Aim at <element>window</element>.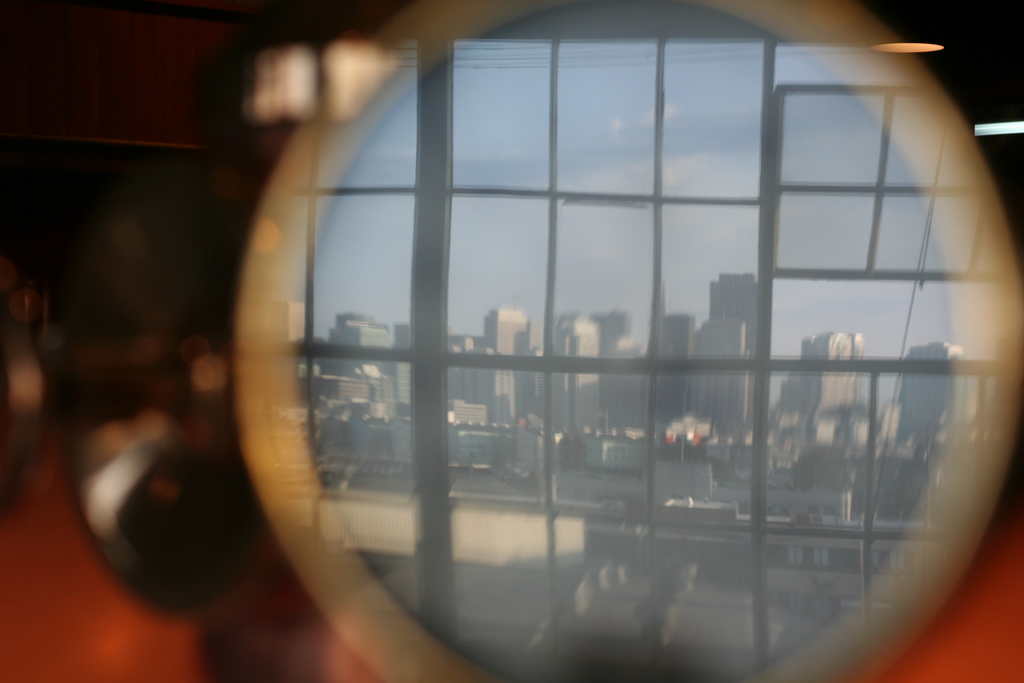
Aimed at left=225, top=0, right=1008, bottom=682.
